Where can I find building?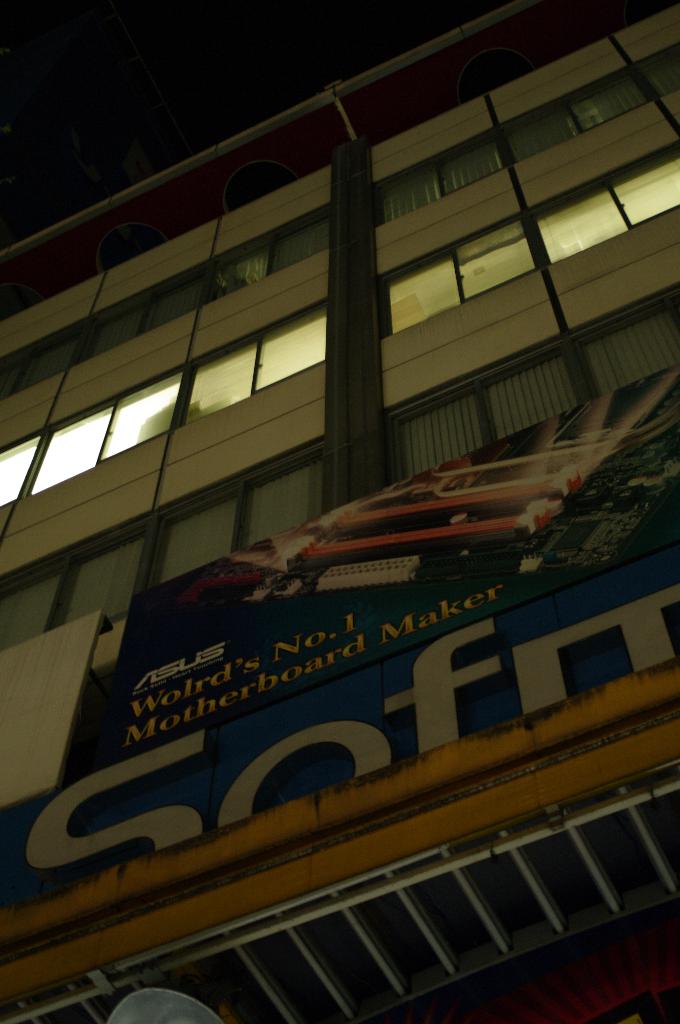
You can find it at select_region(1, 0, 679, 1023).
